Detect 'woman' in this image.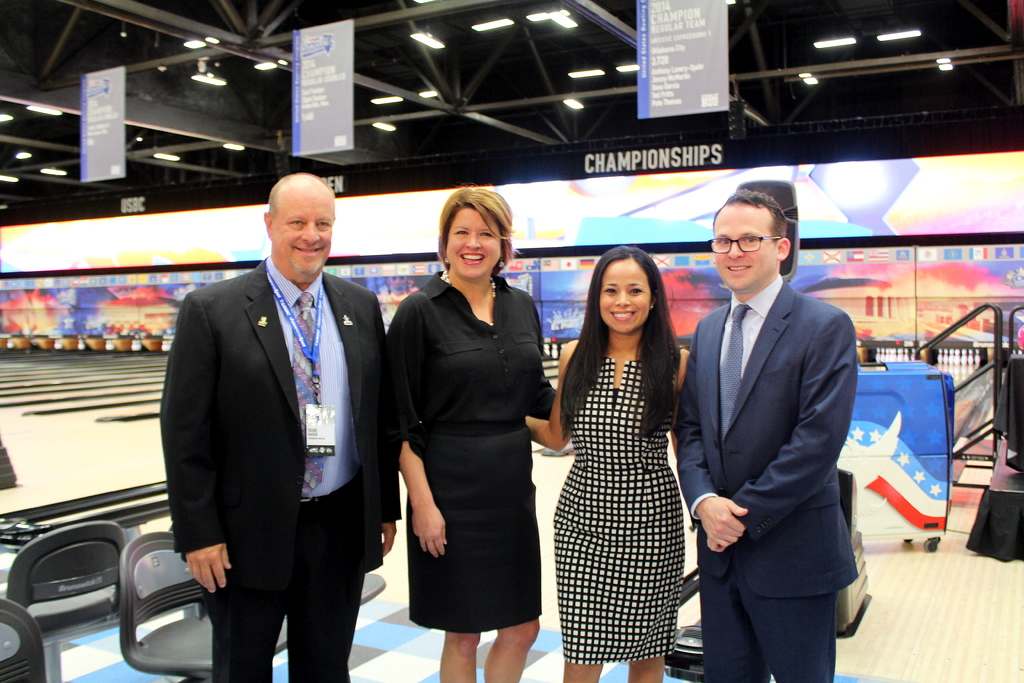
Detection: [390, 186, 550, 682].
